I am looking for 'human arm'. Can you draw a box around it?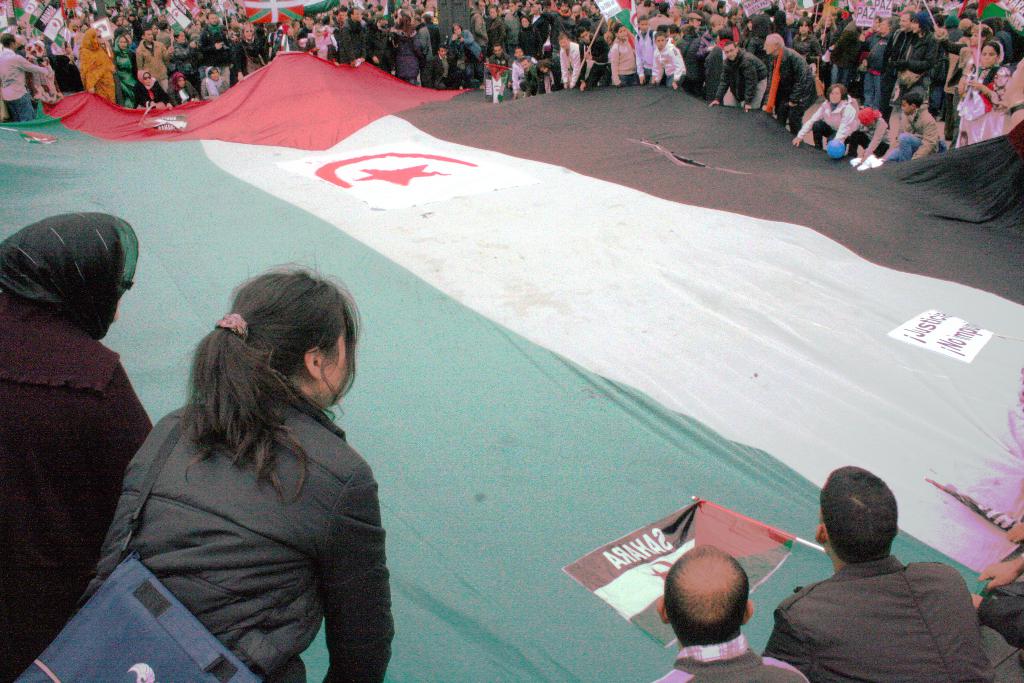
Sure, the bounding box is 319/466/394/682.
